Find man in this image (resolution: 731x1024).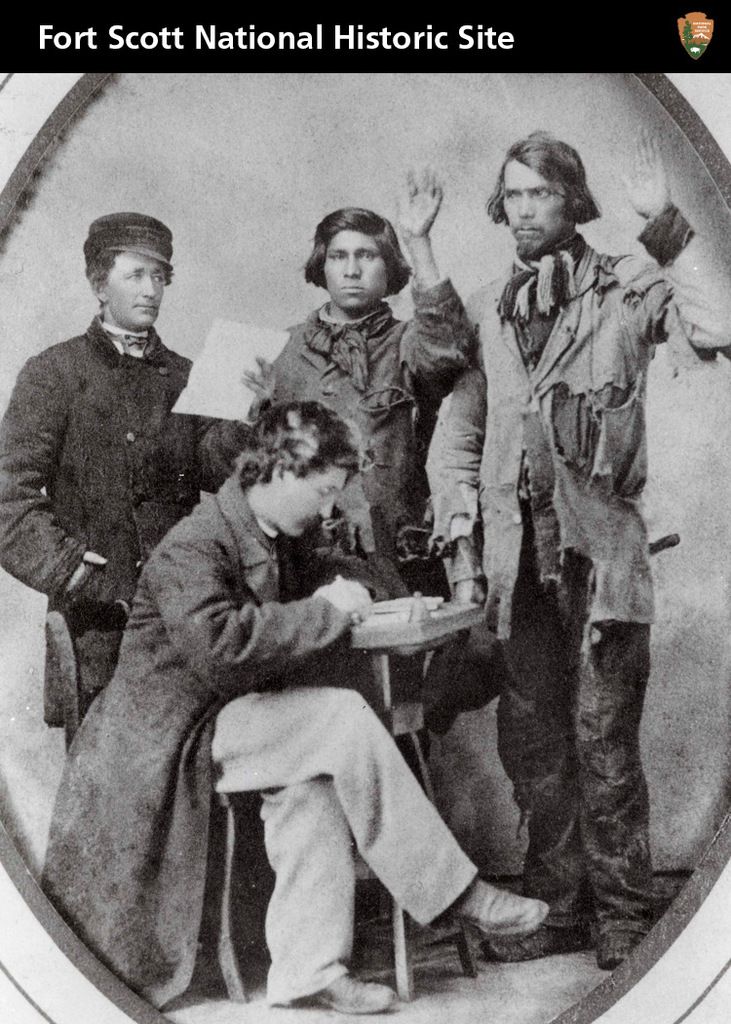
[236, 170, 477, 679].
